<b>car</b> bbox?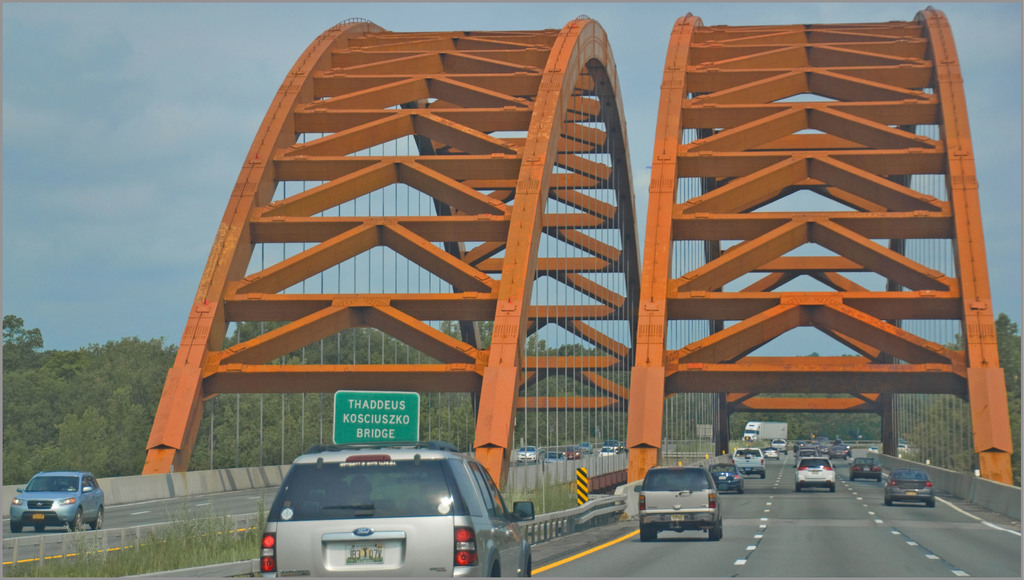
(x1=793, y1=450, x2=819, y2=471)
